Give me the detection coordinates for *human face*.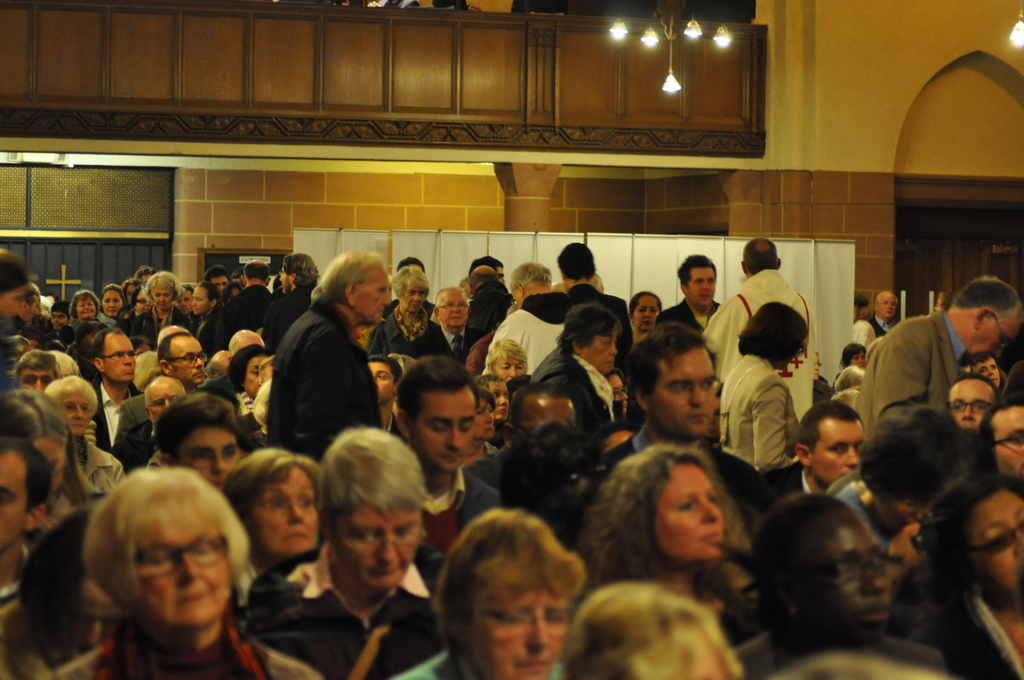
x1=442 y1=291 x2=467 y2=328.
